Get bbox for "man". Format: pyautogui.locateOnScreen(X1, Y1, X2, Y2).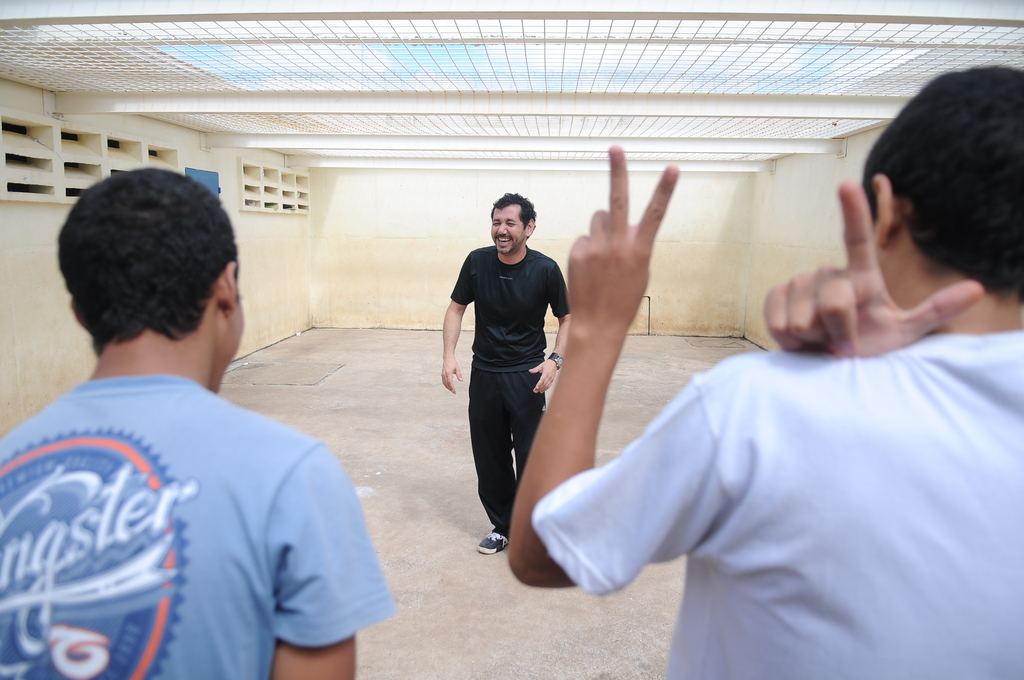
pyautogui.locateOnScreen(0, 169, 396, 679).
